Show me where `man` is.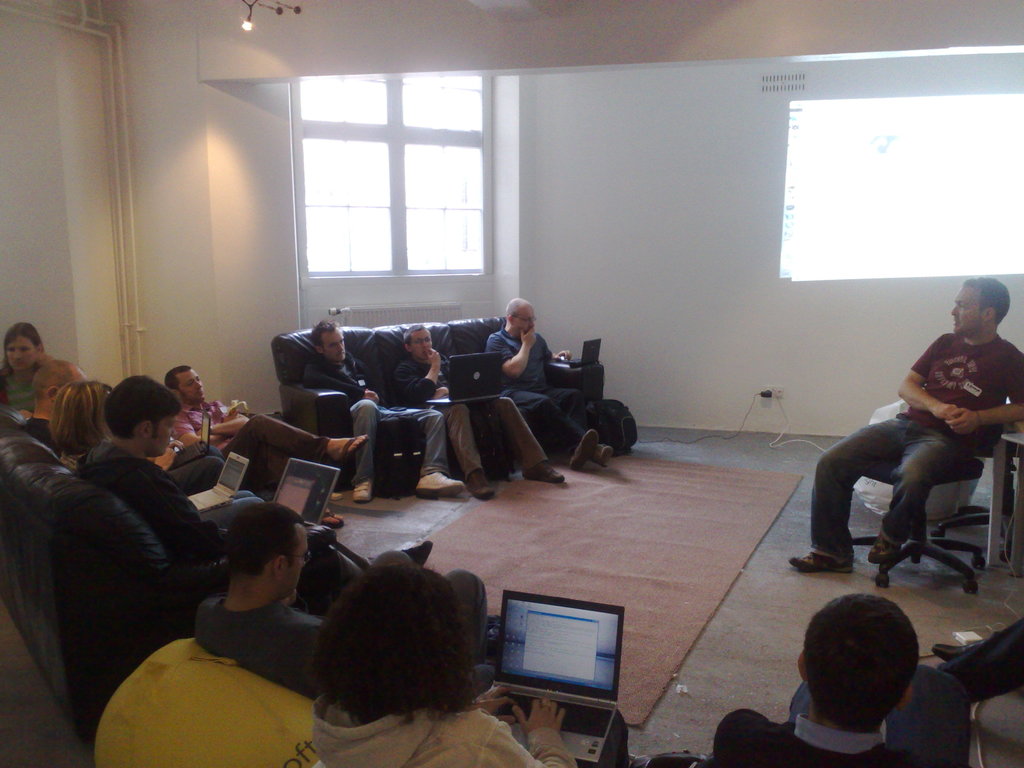
`man` is at Rect(75, 374, 345, 575).
